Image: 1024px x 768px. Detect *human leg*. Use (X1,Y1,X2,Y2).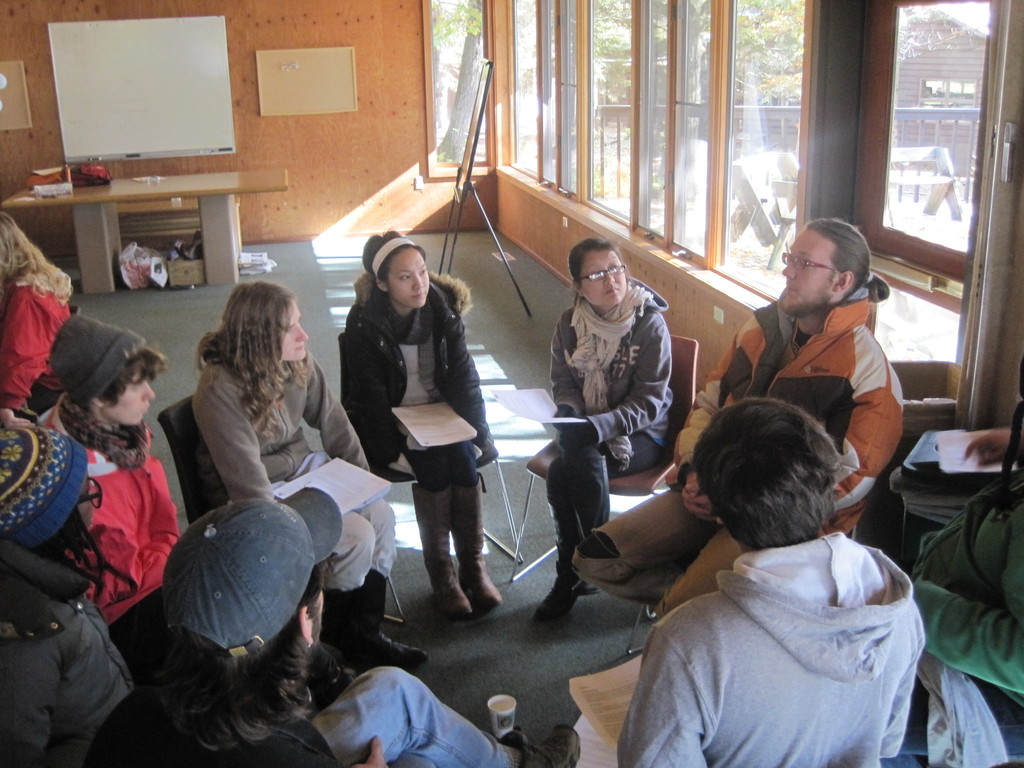
(548,445,670,619).
